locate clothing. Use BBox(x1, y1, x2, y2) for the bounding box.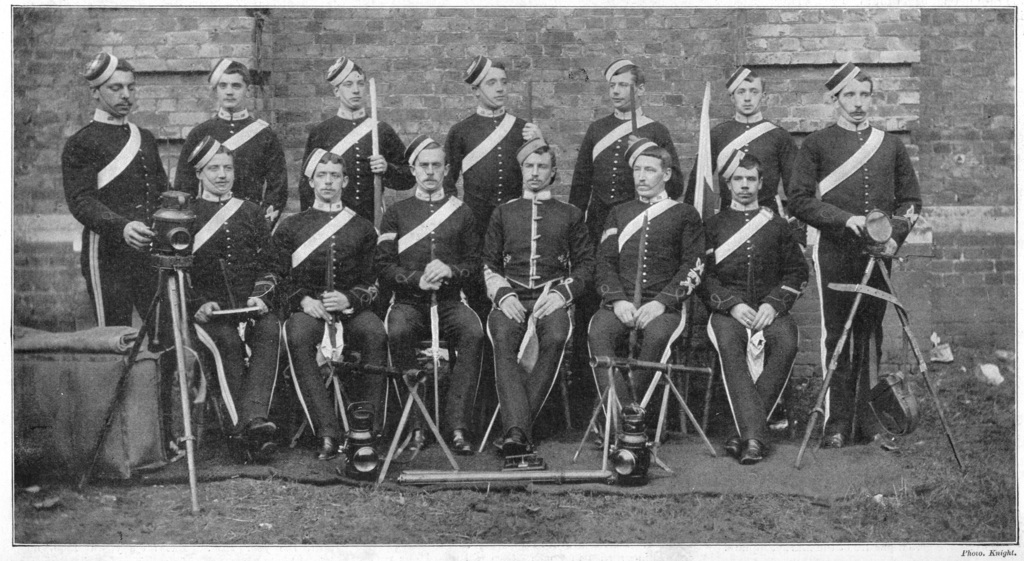
BBox(586, 179, 709, 462).
